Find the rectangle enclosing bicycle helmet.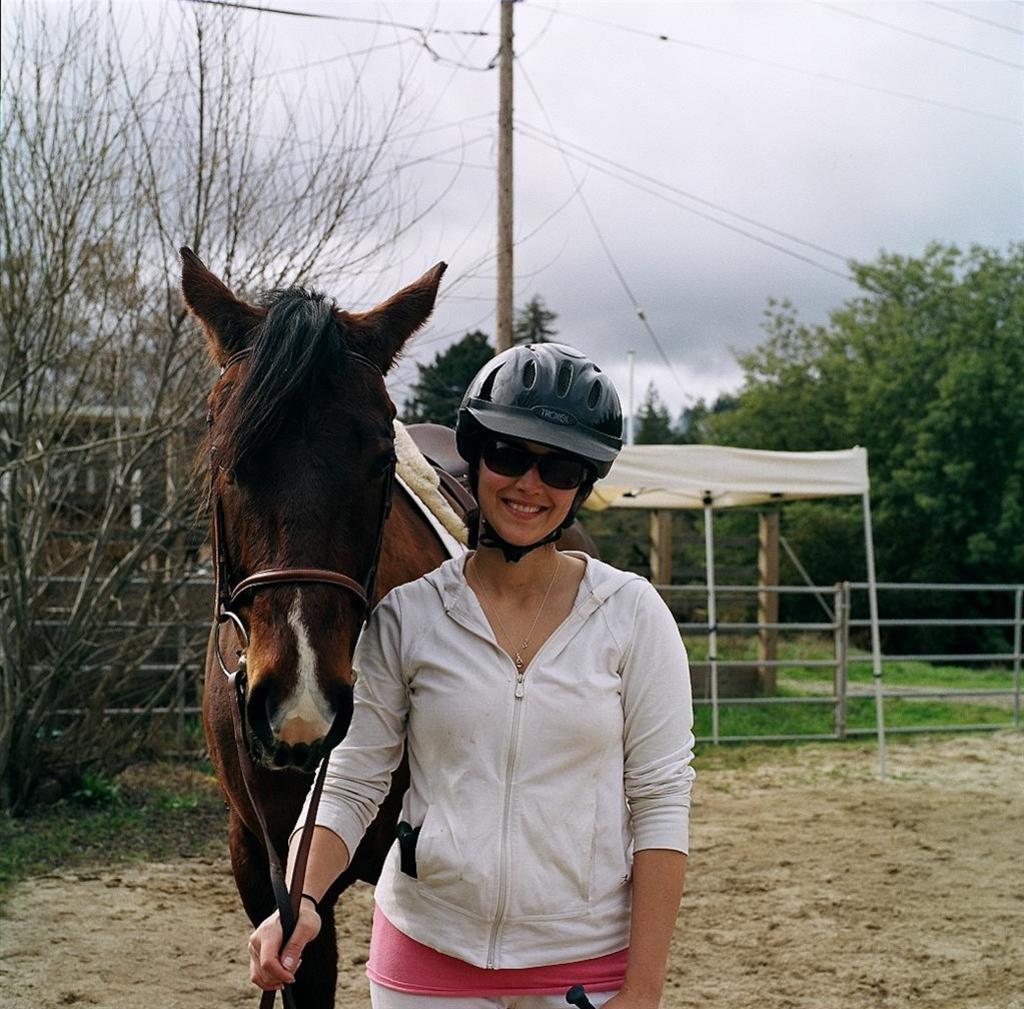
<bbox>449, 342, 626, 564</bbox>.
